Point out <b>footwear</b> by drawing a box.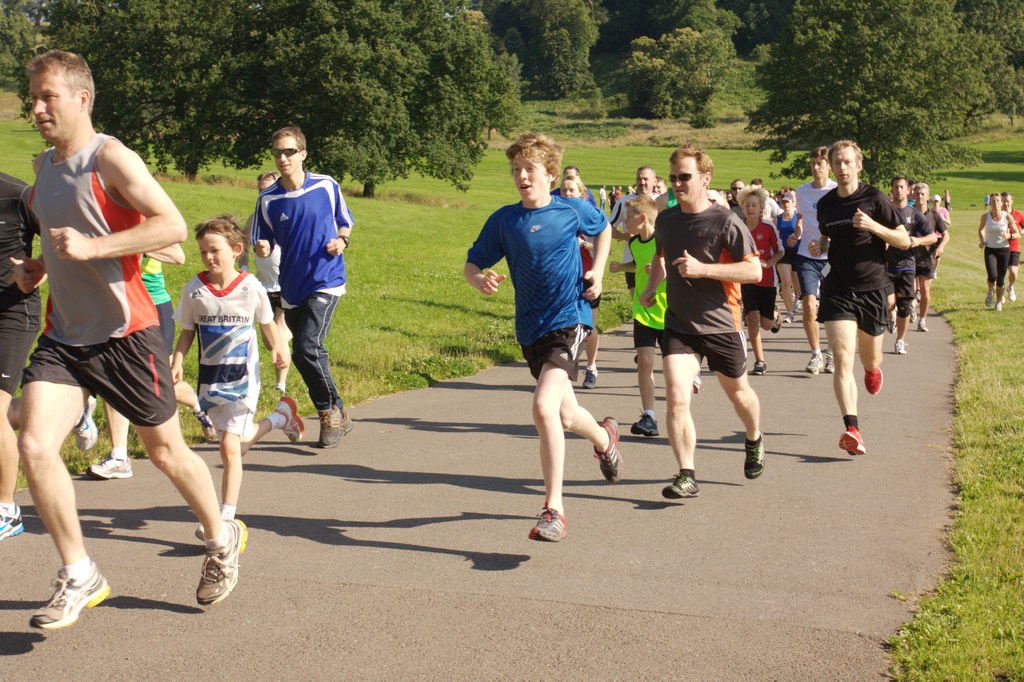
box=[19, 567, 97, 642].
